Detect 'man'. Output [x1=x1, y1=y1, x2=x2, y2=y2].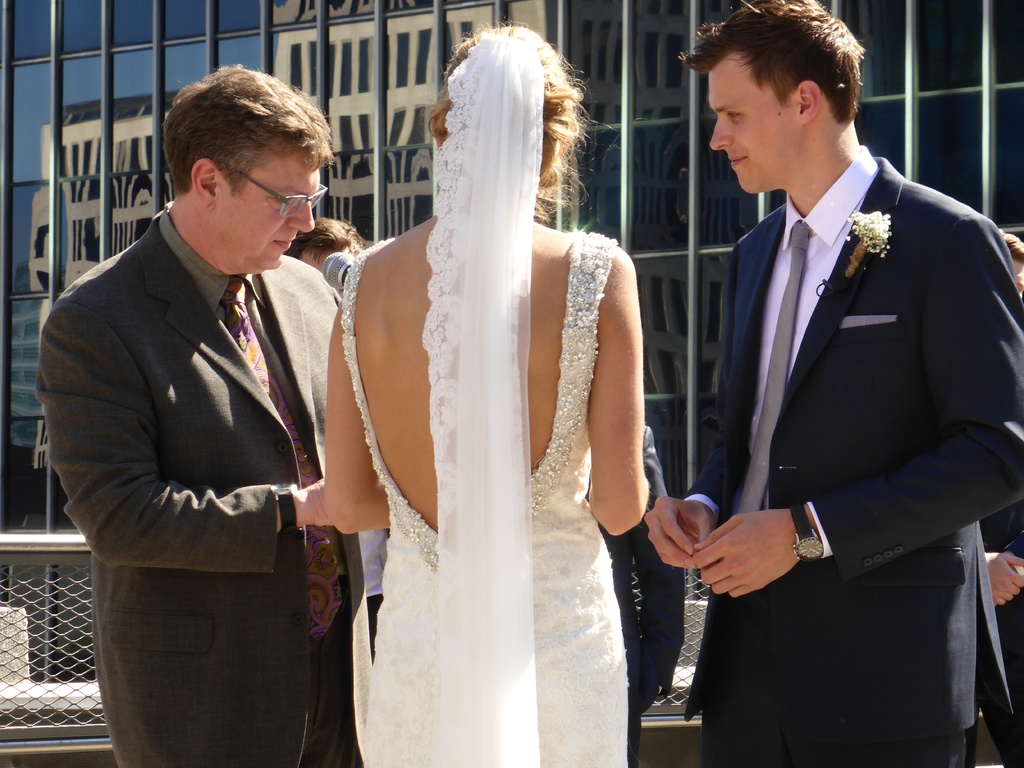
[x1=640, y1=0, x2=1023, y2=767].
